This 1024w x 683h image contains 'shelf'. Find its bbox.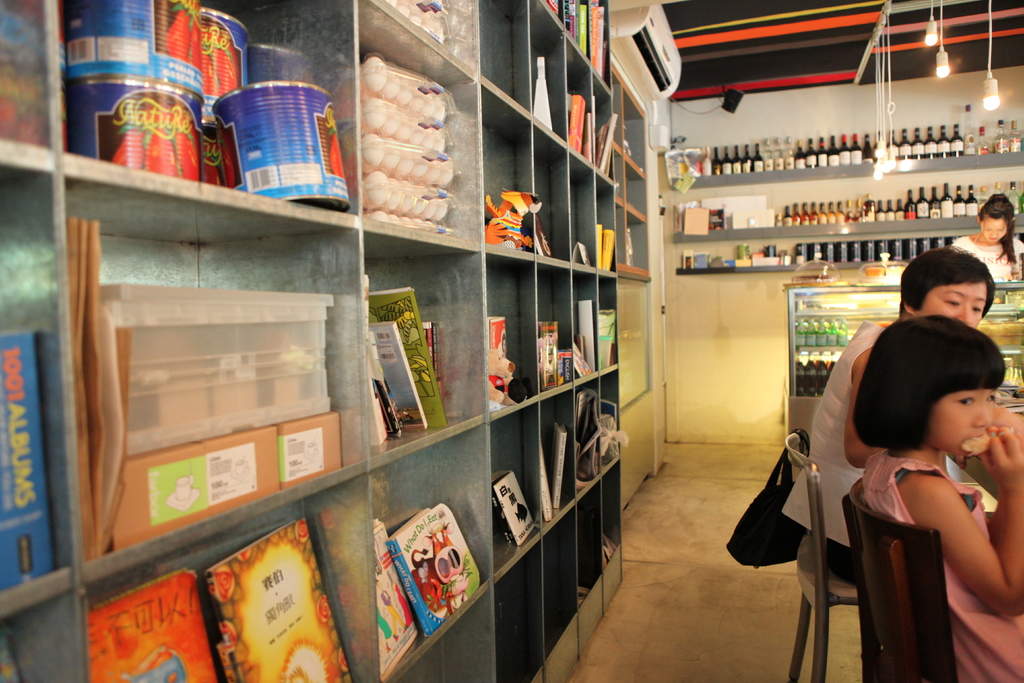
bbox(356, 0, 482, 92).
